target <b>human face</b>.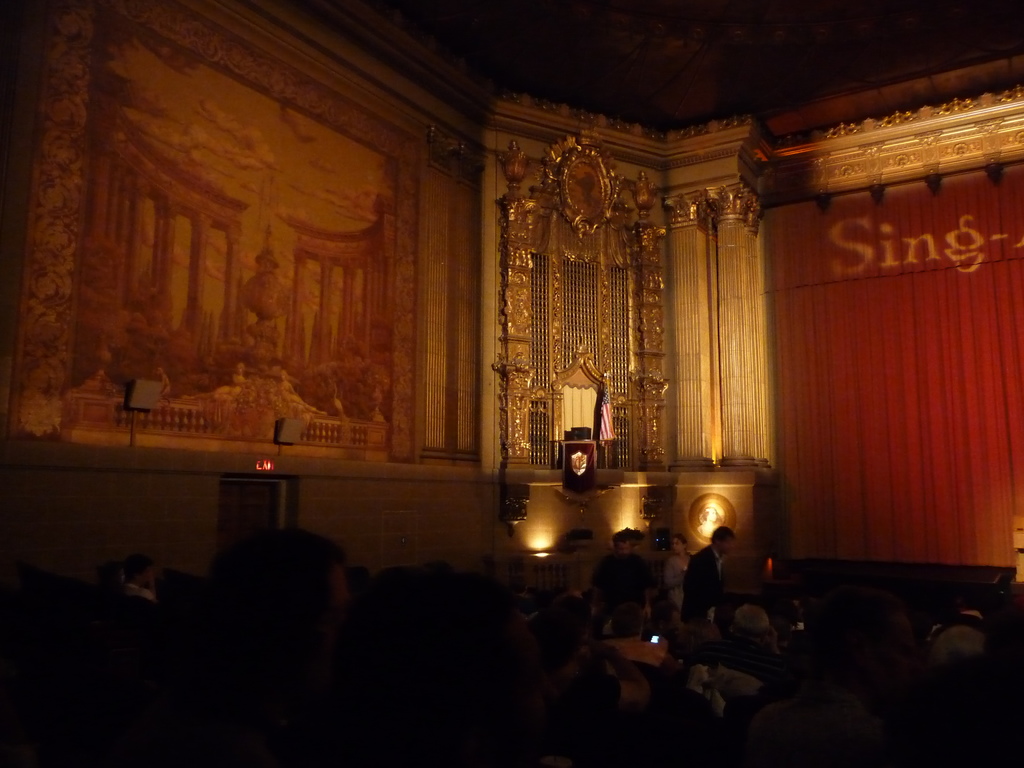
Target region: pyautogui.locateOnScreen(723, 538, 730, 550).
